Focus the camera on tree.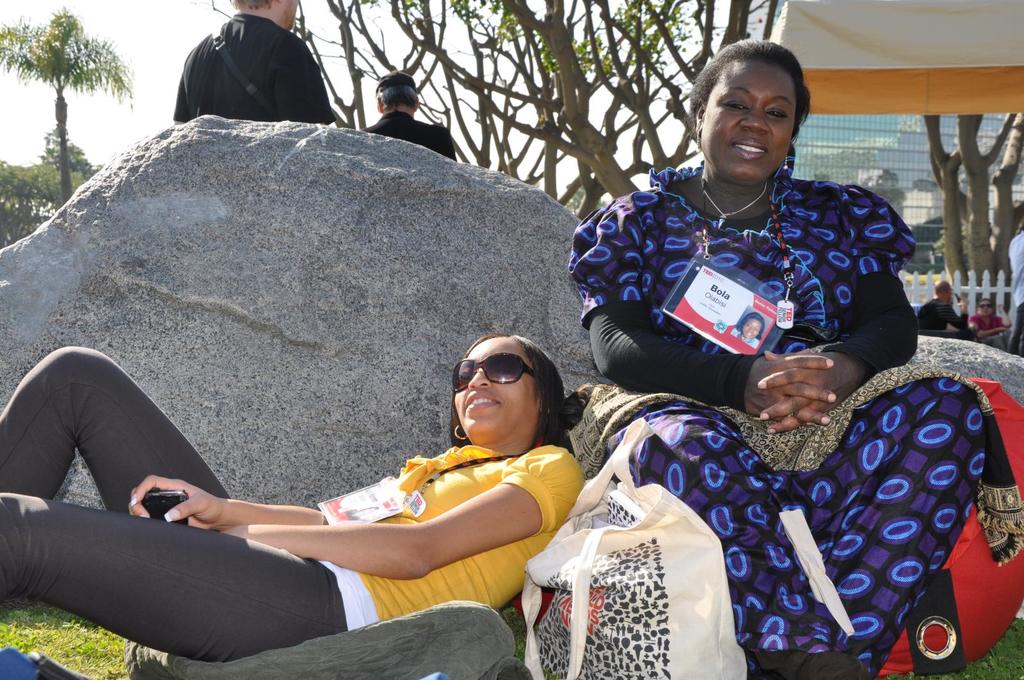
Focus region: crop(0, 161, 73, 255).
